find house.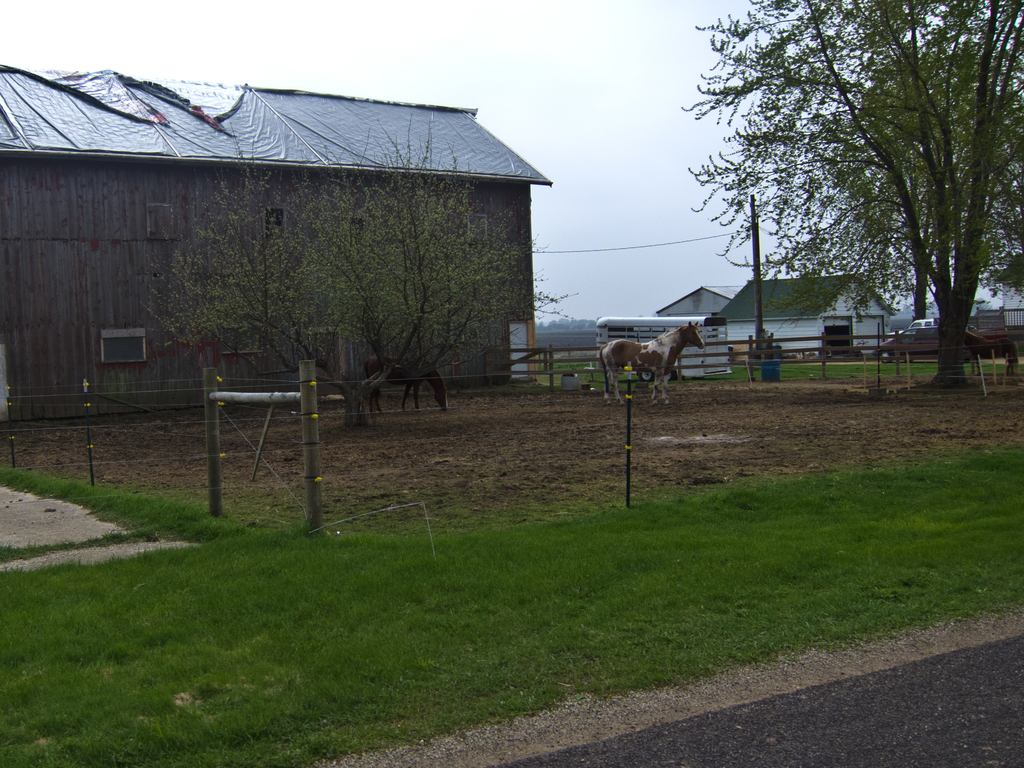
crop(649, 277, 731, 323).
